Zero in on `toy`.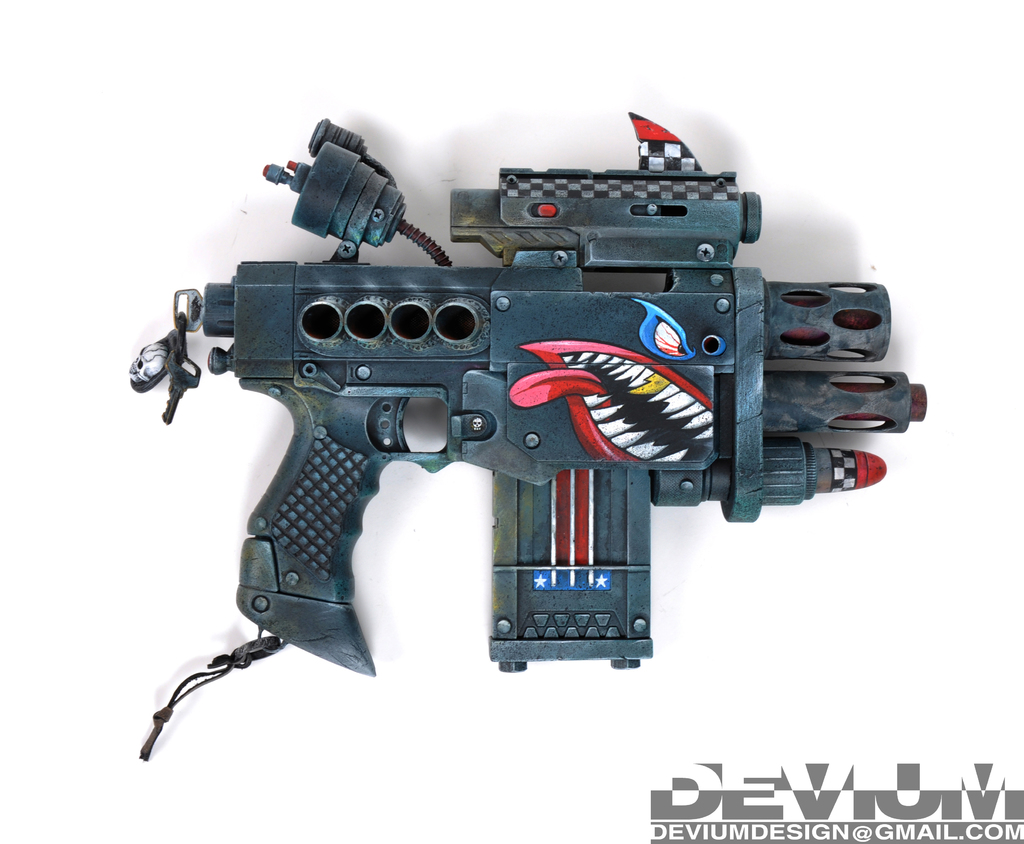
Zeroed in: box(127, 102, 928, 760).
